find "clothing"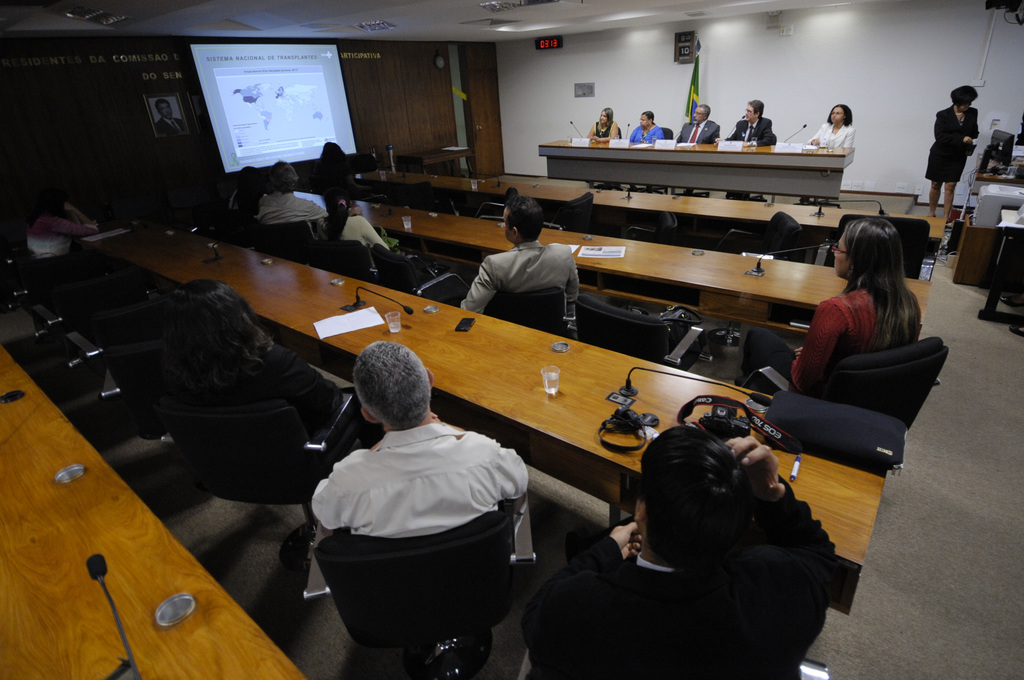
(left=804, top=119, right=855, bottom=165)
